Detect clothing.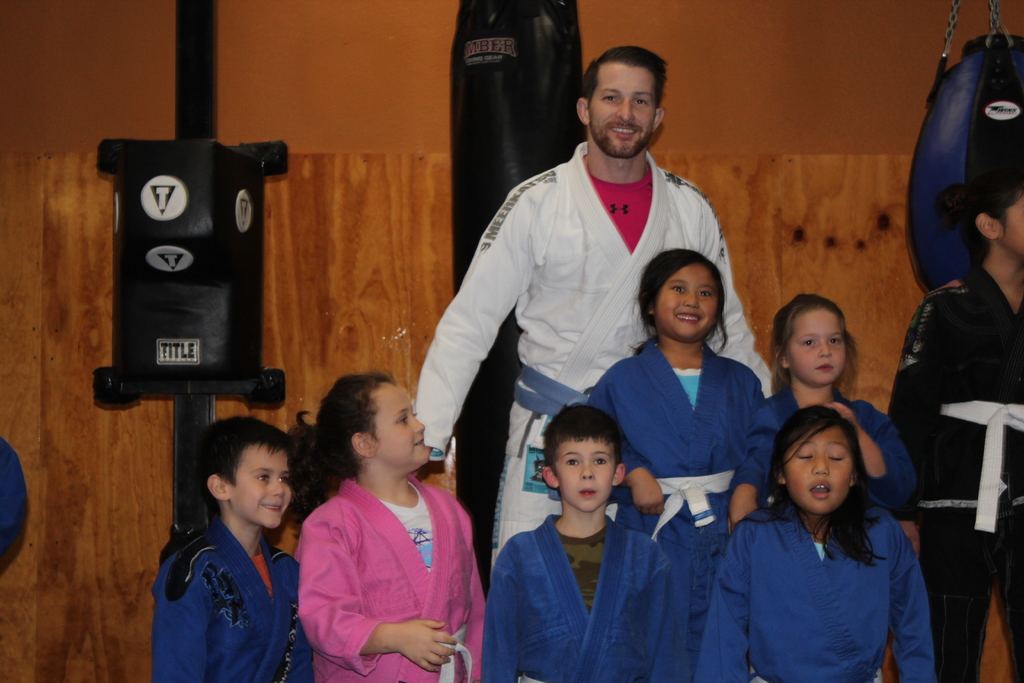
Detected at crop(586, 335, 771, 628).
